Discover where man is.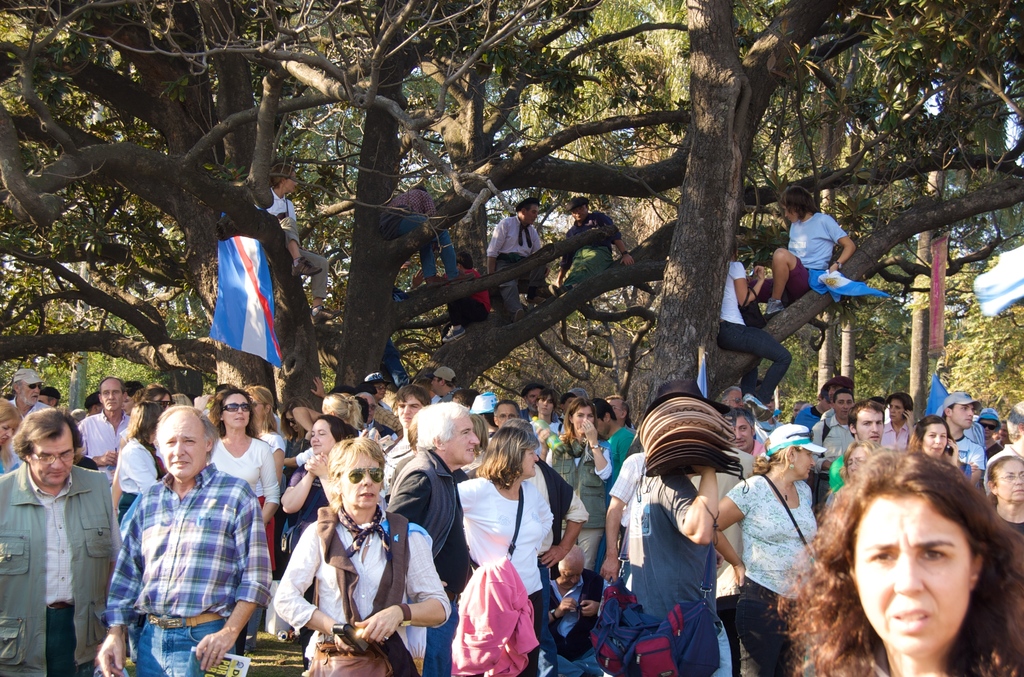
Discovered at 104, 387, 280, 674.
